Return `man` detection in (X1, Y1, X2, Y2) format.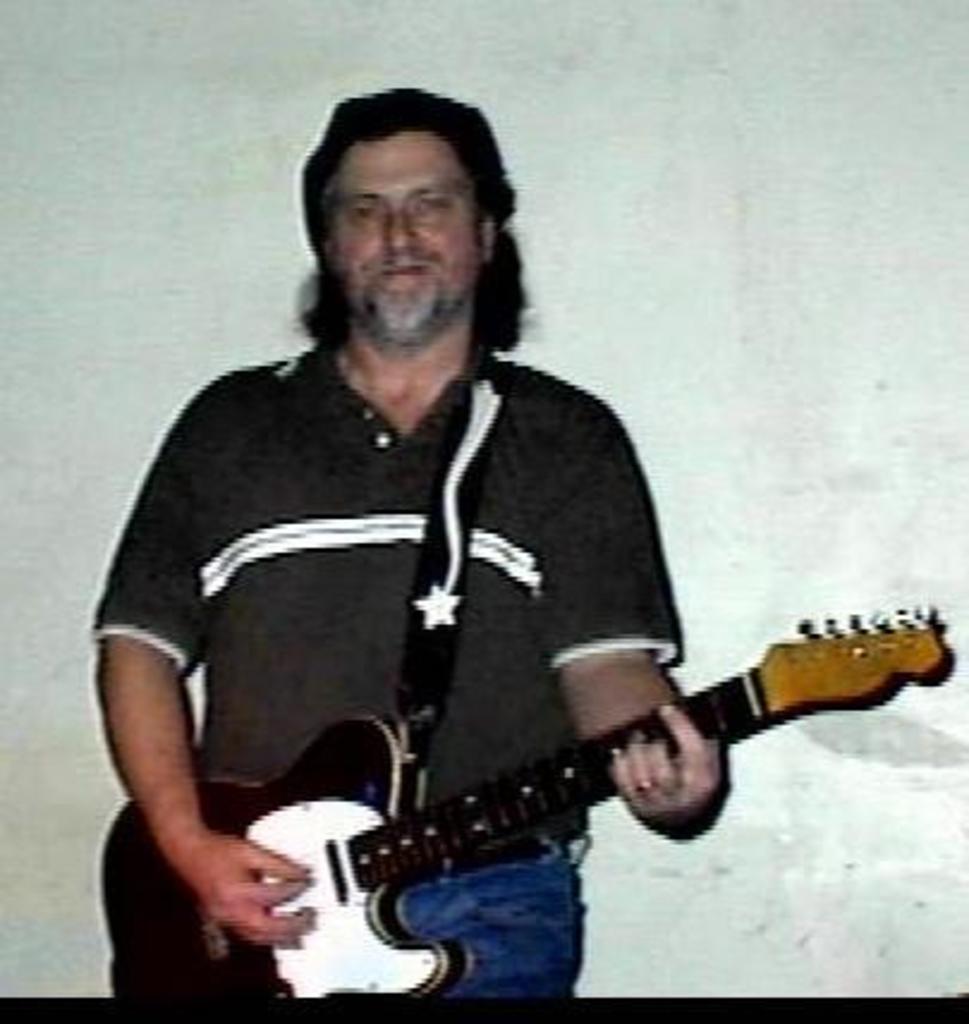
(79, 86, 811, 1000).
